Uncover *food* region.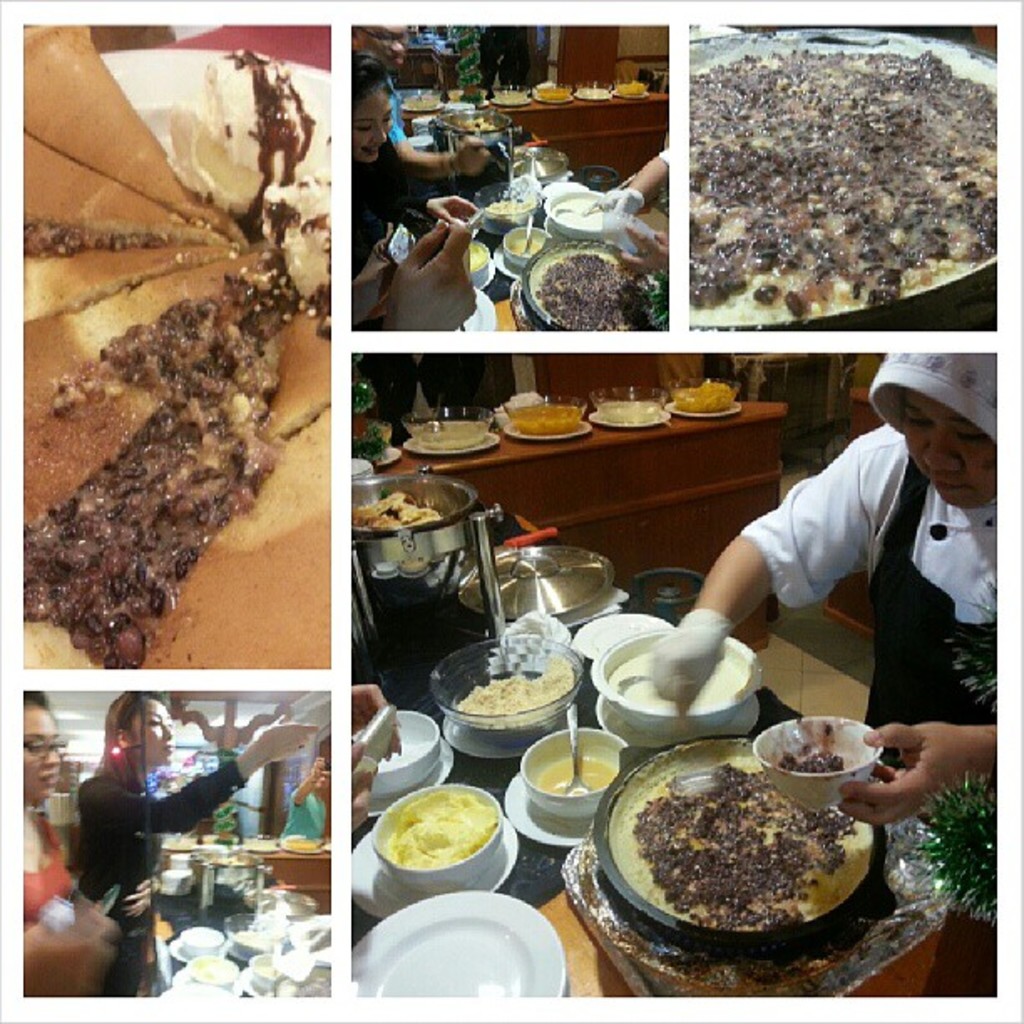
Uncovered: detection(484, 194, 535, 216).
